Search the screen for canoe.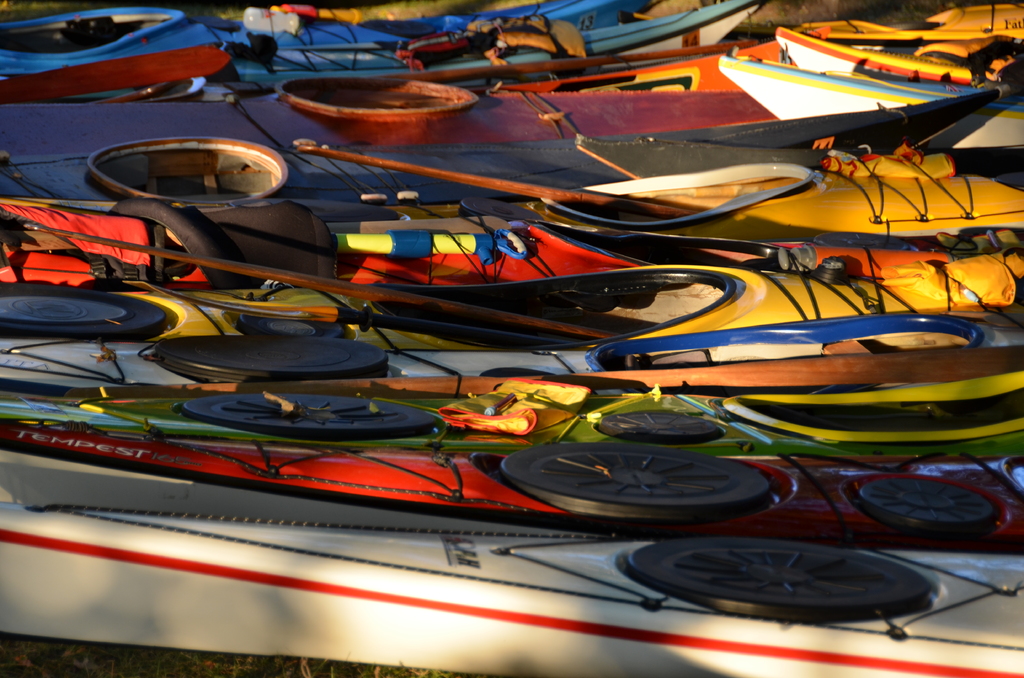
Found at rect(0, 474, 1023, 677).
